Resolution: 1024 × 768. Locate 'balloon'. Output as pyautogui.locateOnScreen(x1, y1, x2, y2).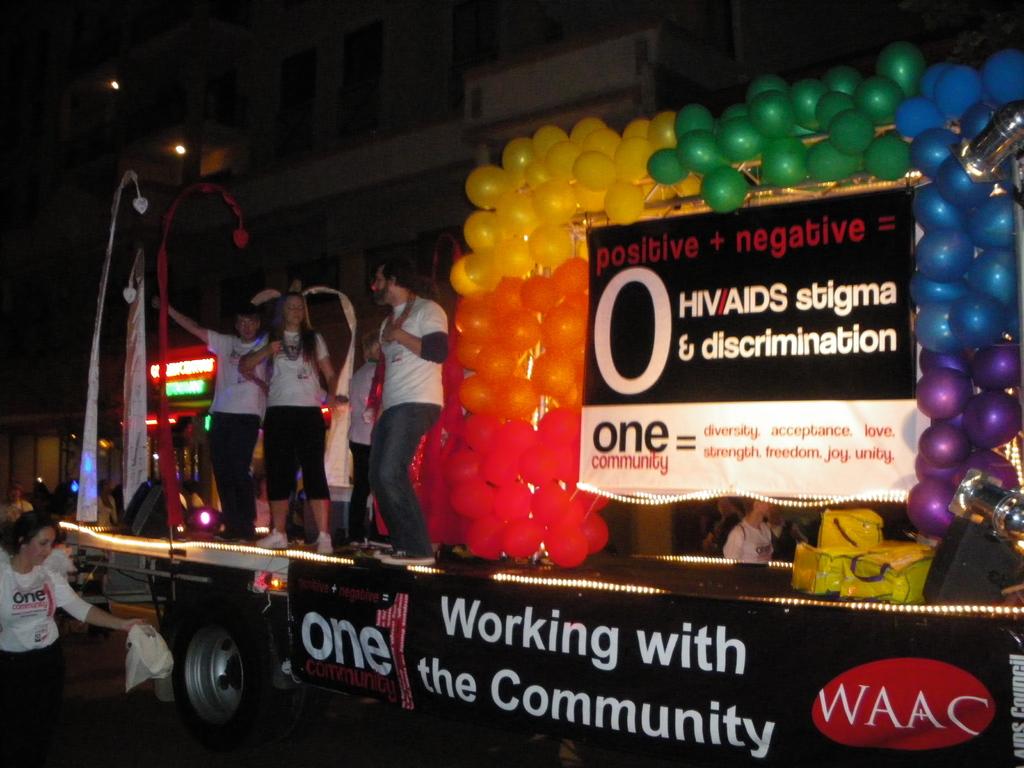
pyautogui.locateOnScreen(922, 60, 943, 98).
